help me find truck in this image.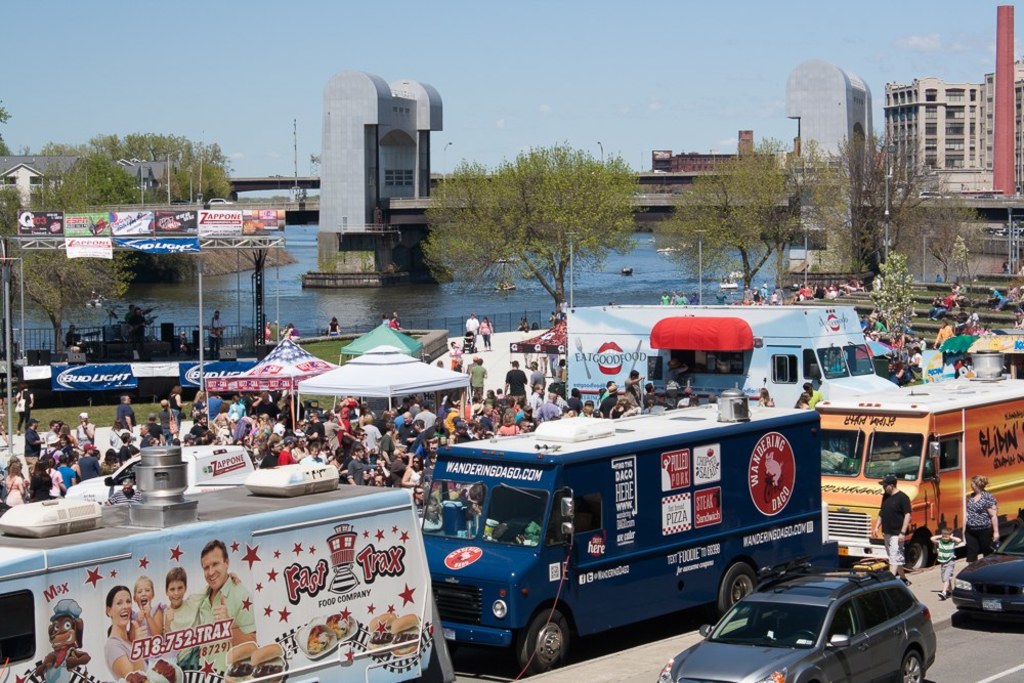
Found it: BBox(817, 351, 1023, 571).
